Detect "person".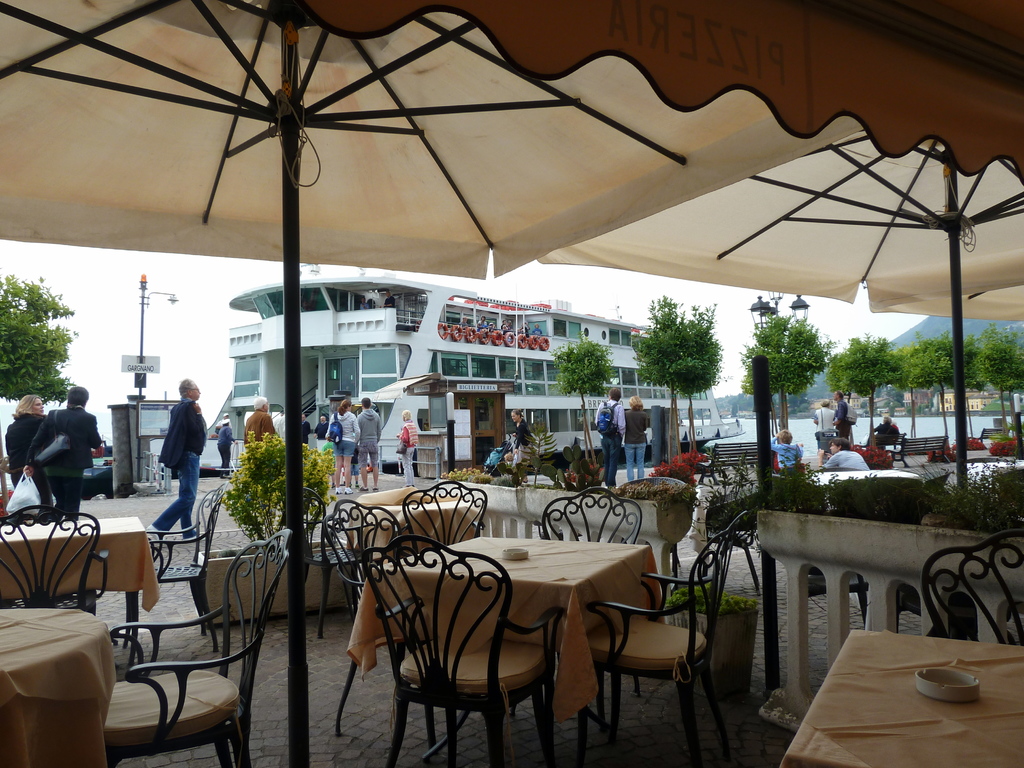
Detected at (left=330, top=399, right=364, bottom=497).
